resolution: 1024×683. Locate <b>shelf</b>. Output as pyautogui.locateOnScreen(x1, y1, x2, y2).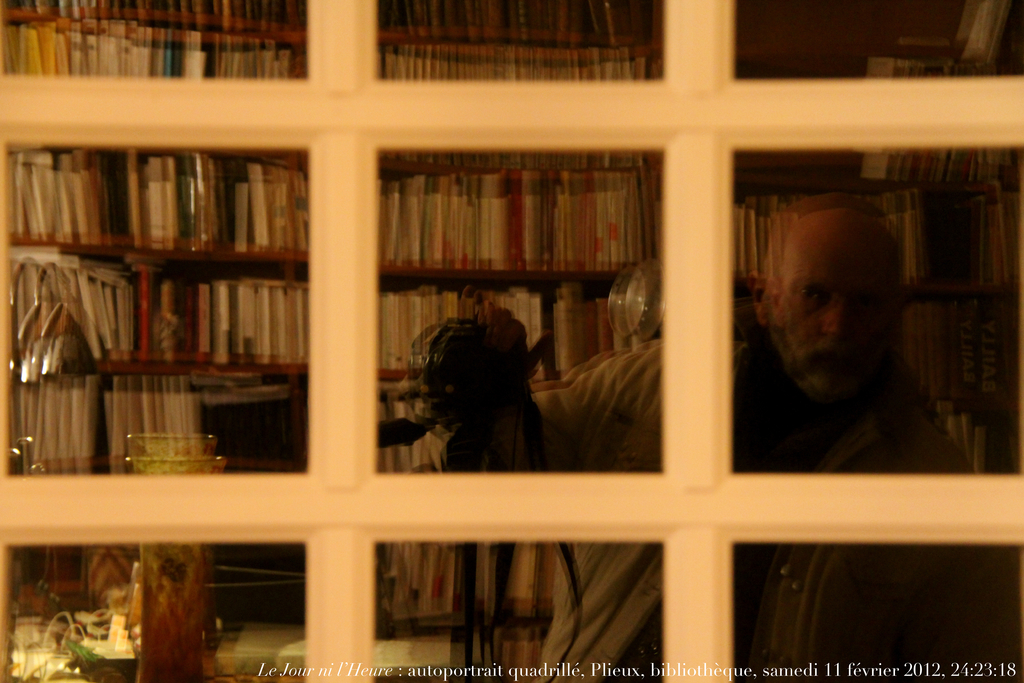
pyautogui.locateOnScreen(0, 0, 319, 78).
